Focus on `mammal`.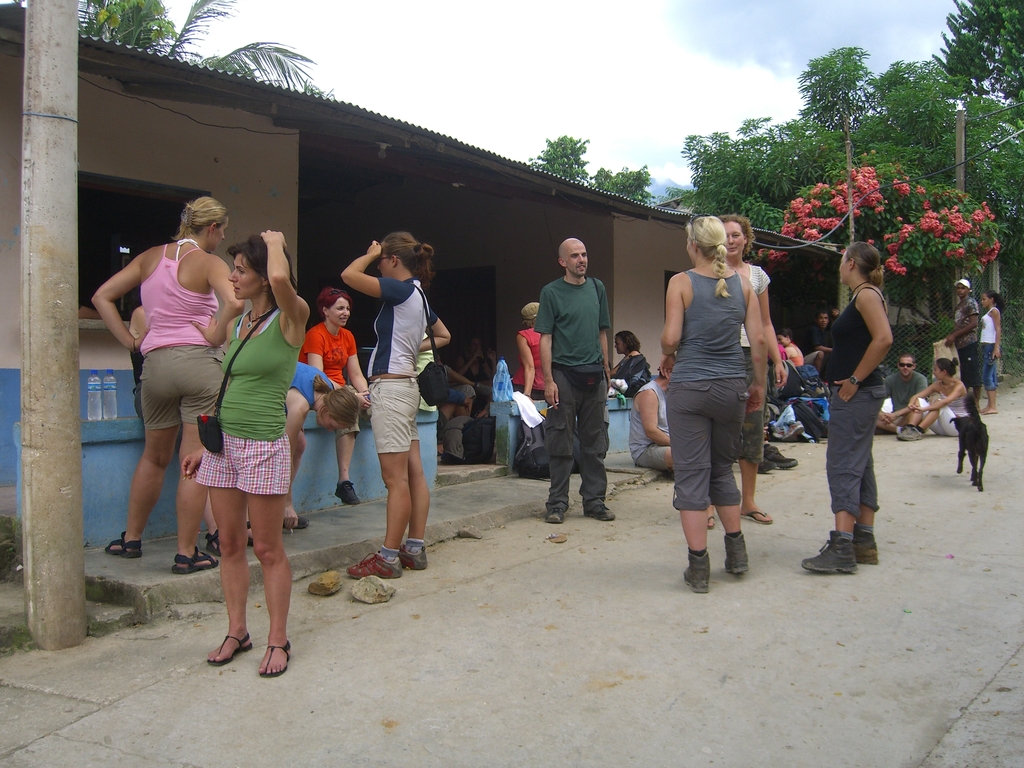
Focused at left=509, top=300, right=548, bottom=400.
